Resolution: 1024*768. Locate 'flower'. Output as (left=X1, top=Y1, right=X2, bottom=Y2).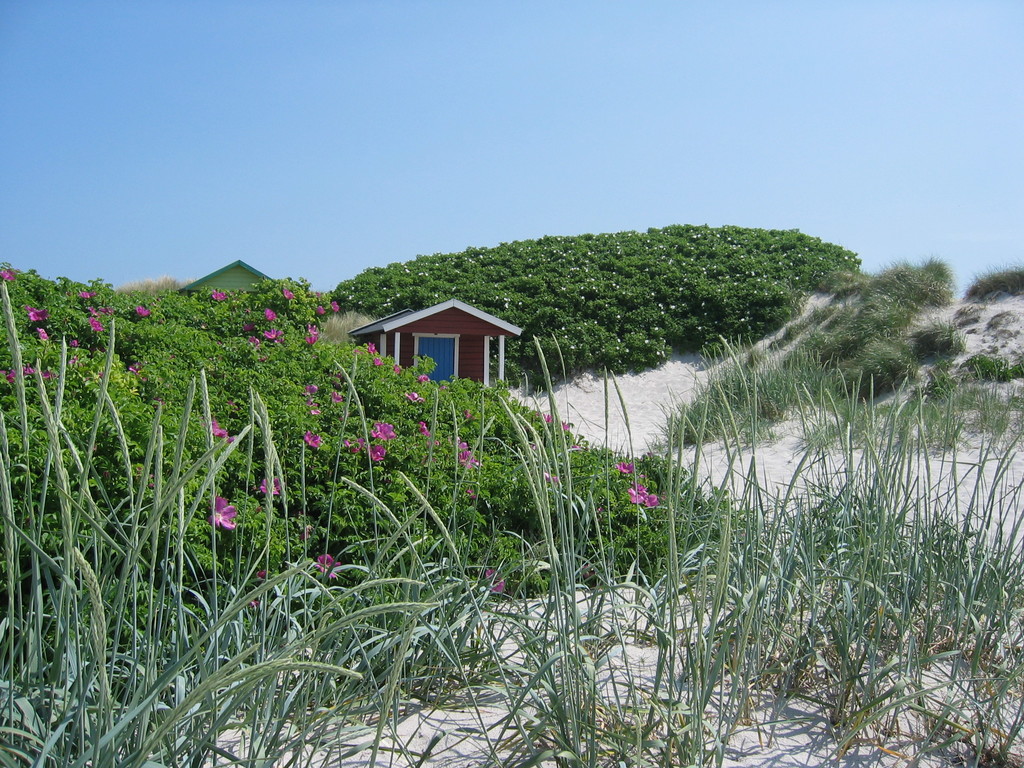
(left=20, top=363, right=34, bottom=374).
